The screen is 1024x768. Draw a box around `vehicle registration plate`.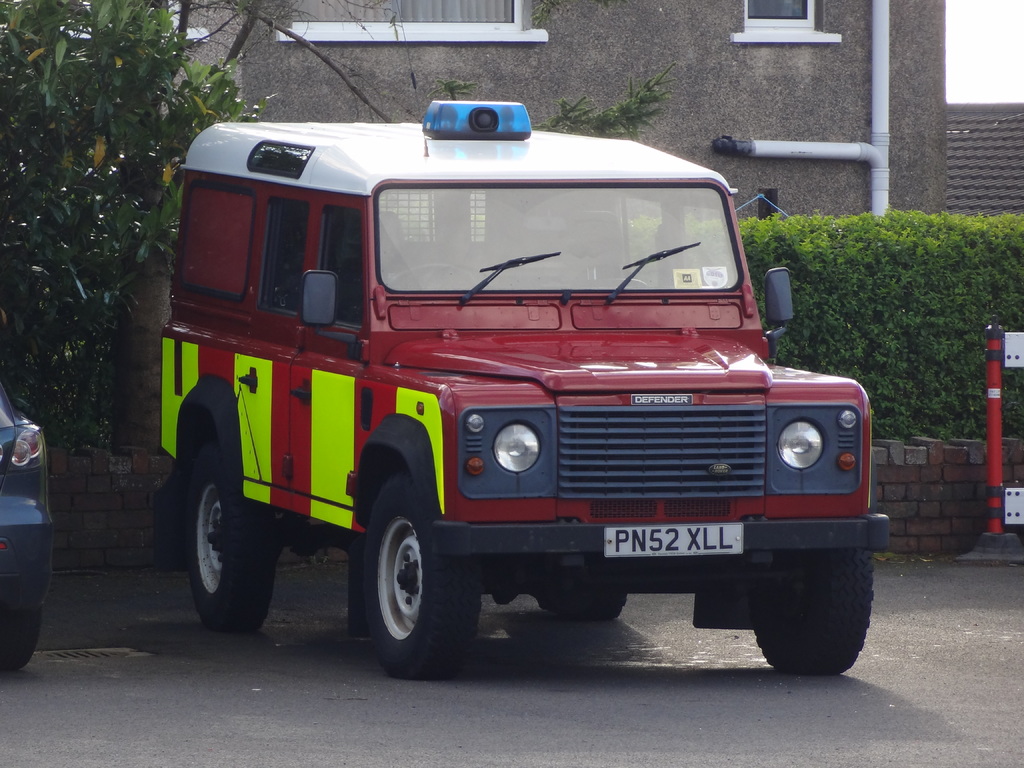
605:522:747:555.
